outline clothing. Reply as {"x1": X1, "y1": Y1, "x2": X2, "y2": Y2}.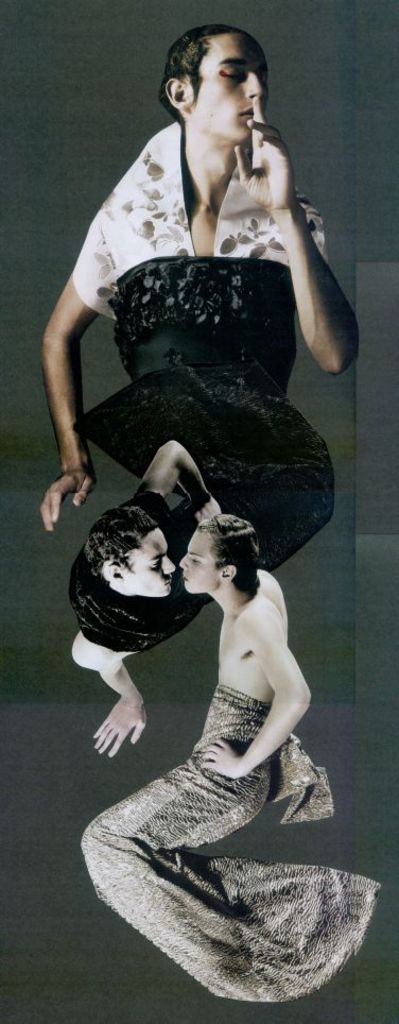
{"x1": 59, "y1": 124, "x2": 348, "y2": 635}.
